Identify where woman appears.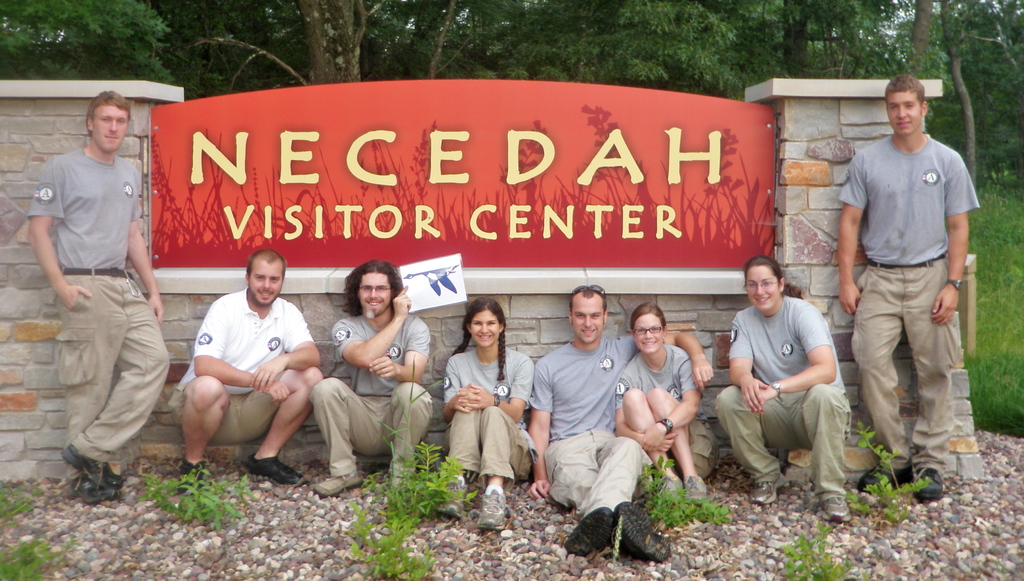
Appears at <region>611, 306, 723, 501</region>.
